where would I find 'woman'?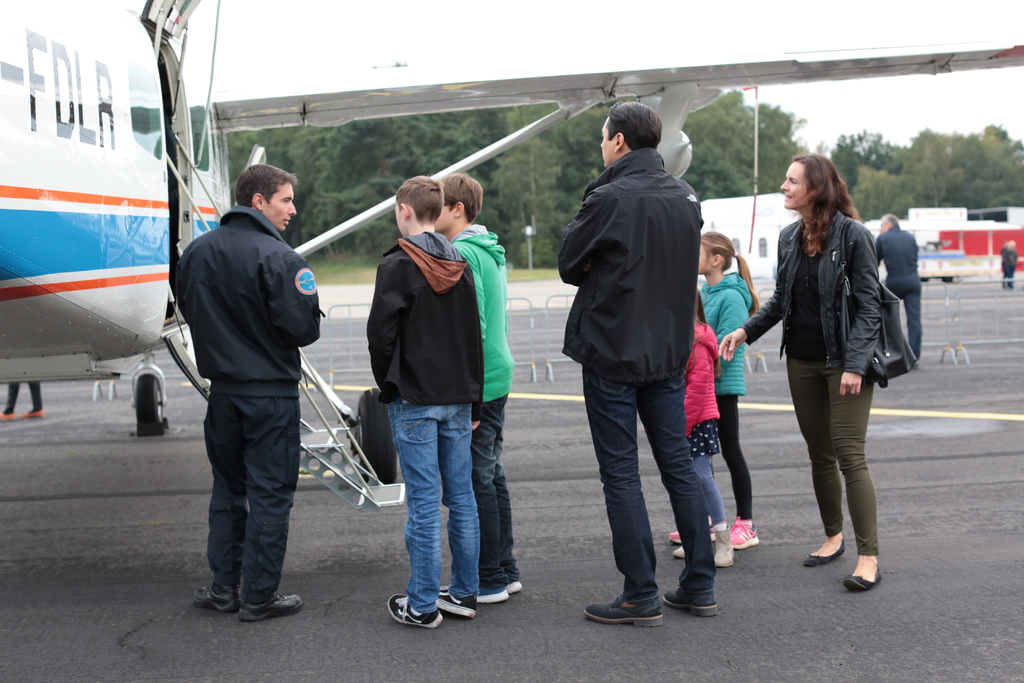
At 764:149:909:577.
